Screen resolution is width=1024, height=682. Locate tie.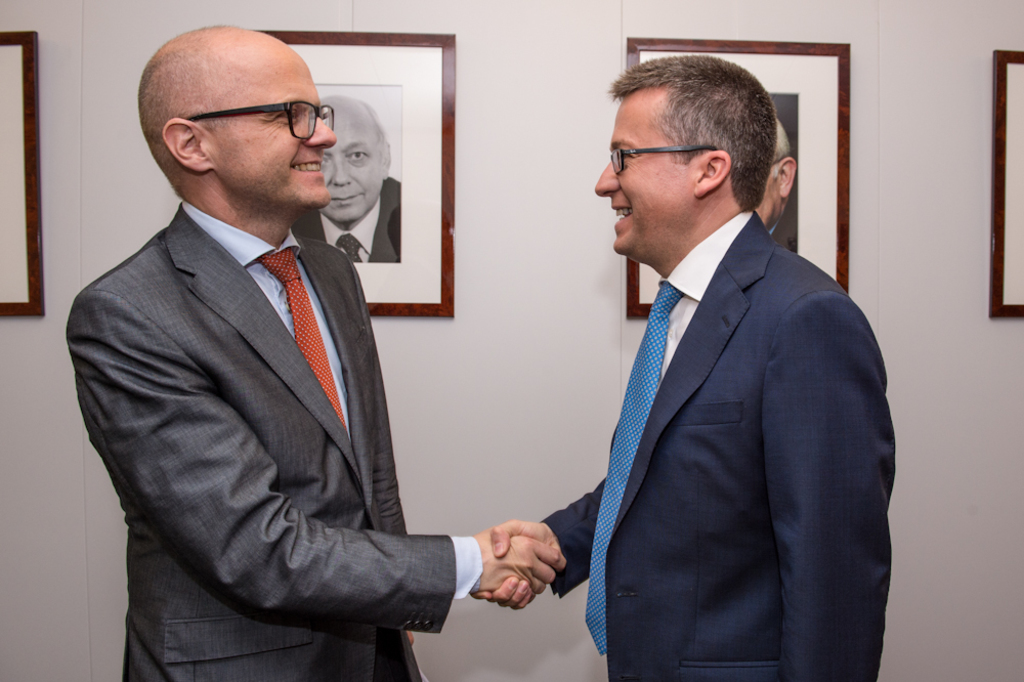
bbox(585, 280, 683, 653).
